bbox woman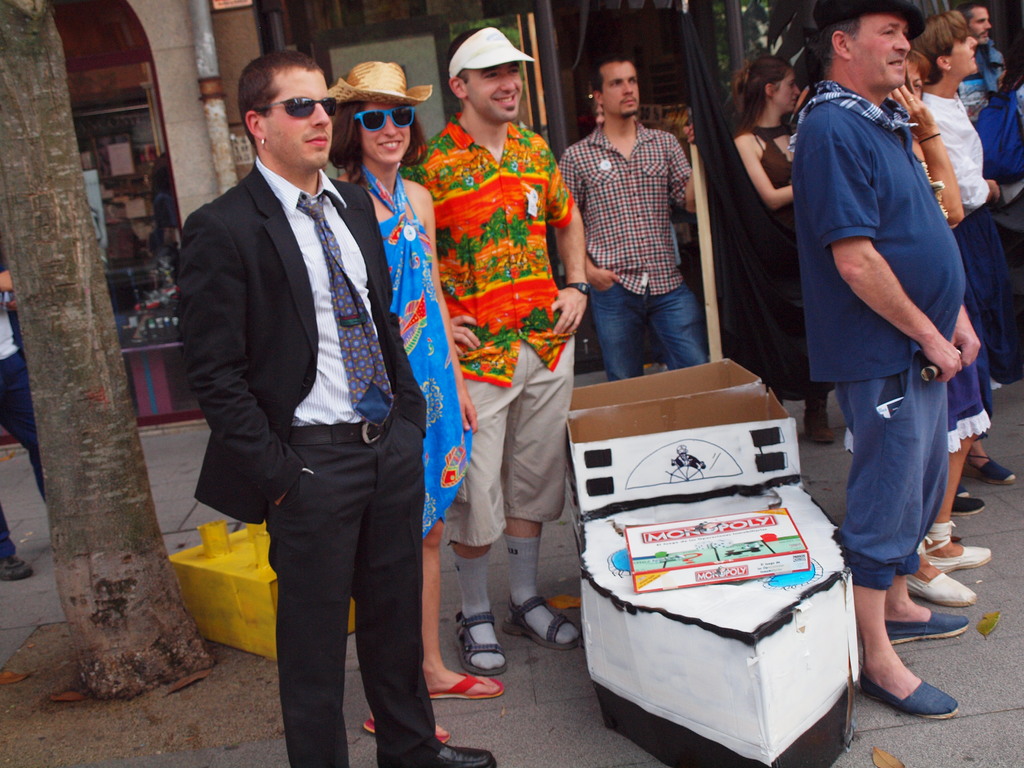
{"x1": 715, "y1": 49, "x2": 813, "y2": 432}
